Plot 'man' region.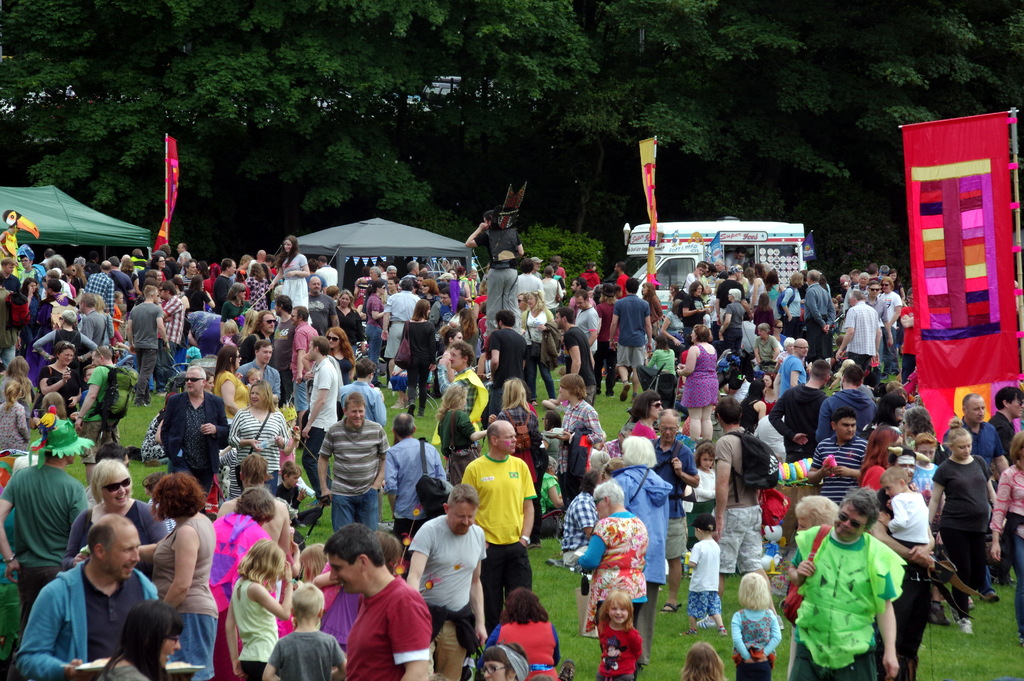
Plotted at box(78, 295, 113, 347).
